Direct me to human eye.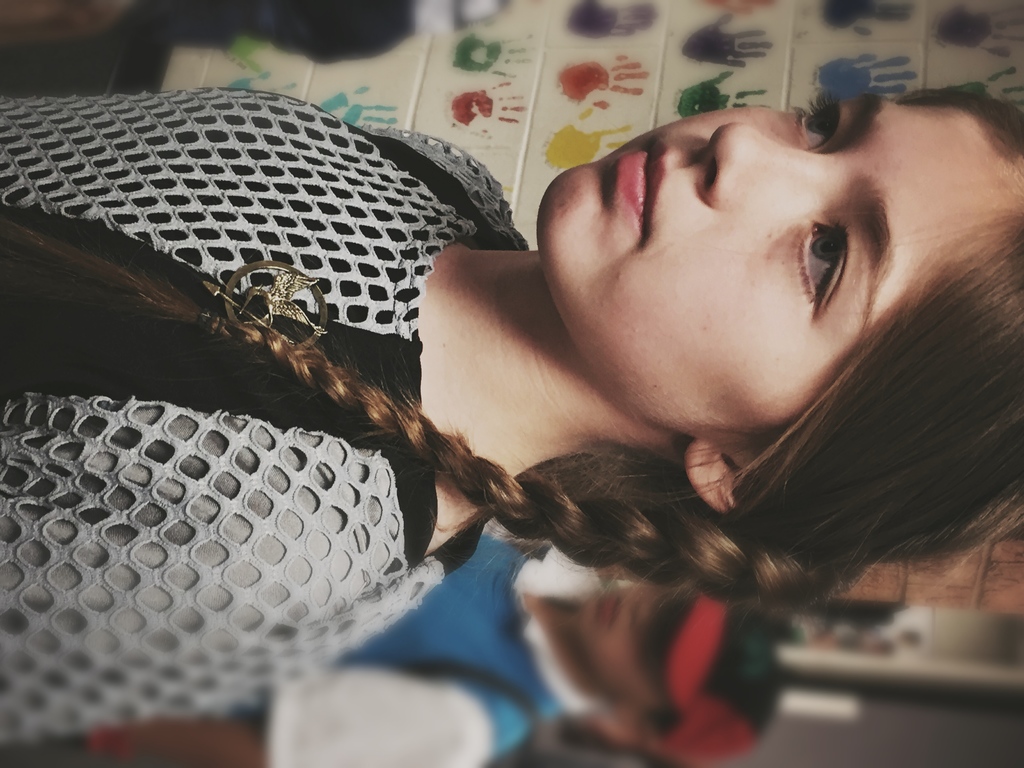
Direction: {"x1": 787, "y1": 94, "x2": 848, "y2": 154}.
